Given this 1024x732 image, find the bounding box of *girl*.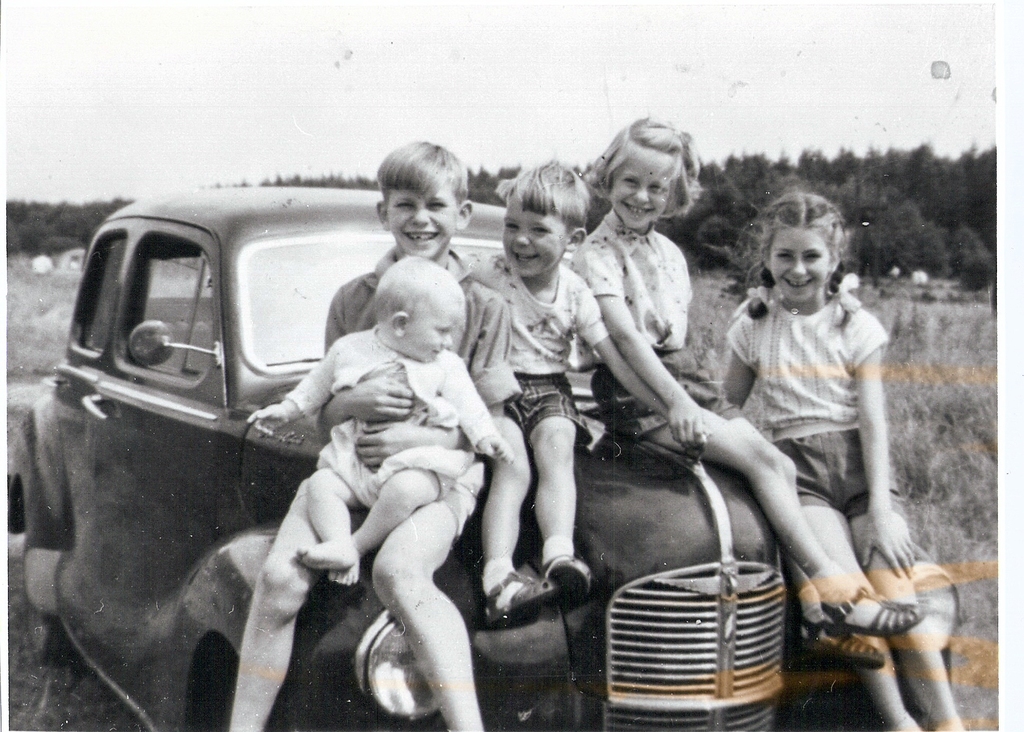
[569, 116, 919, 667].
